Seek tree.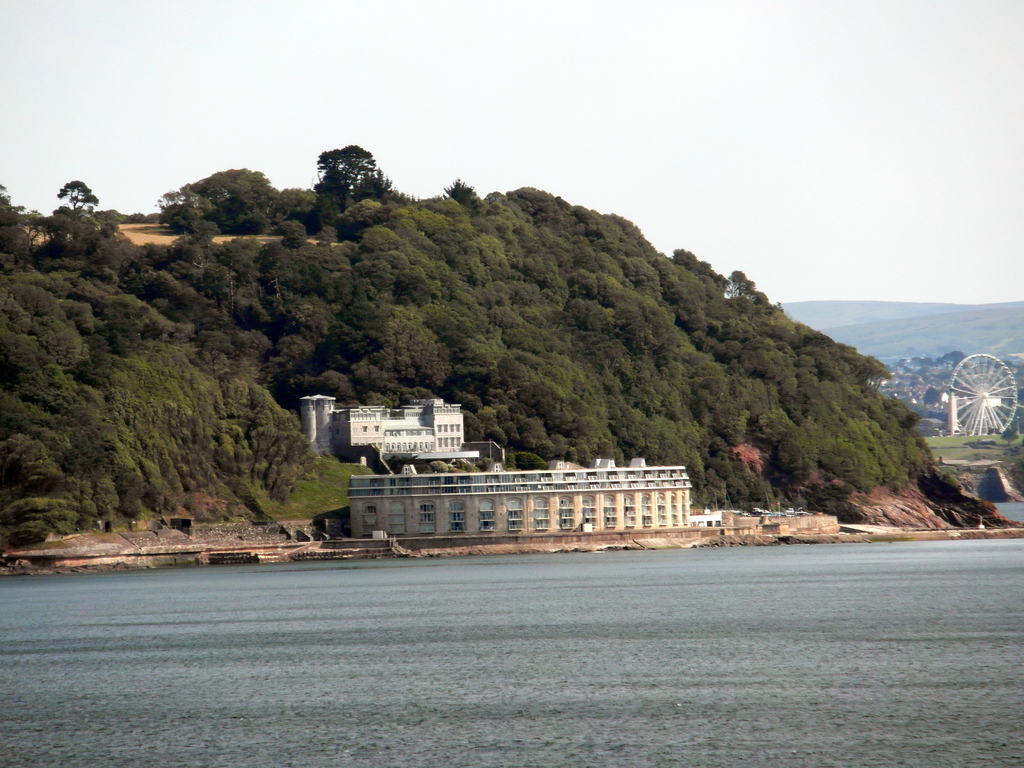
[x1=313, y1=143, x2=381, y2=207].
